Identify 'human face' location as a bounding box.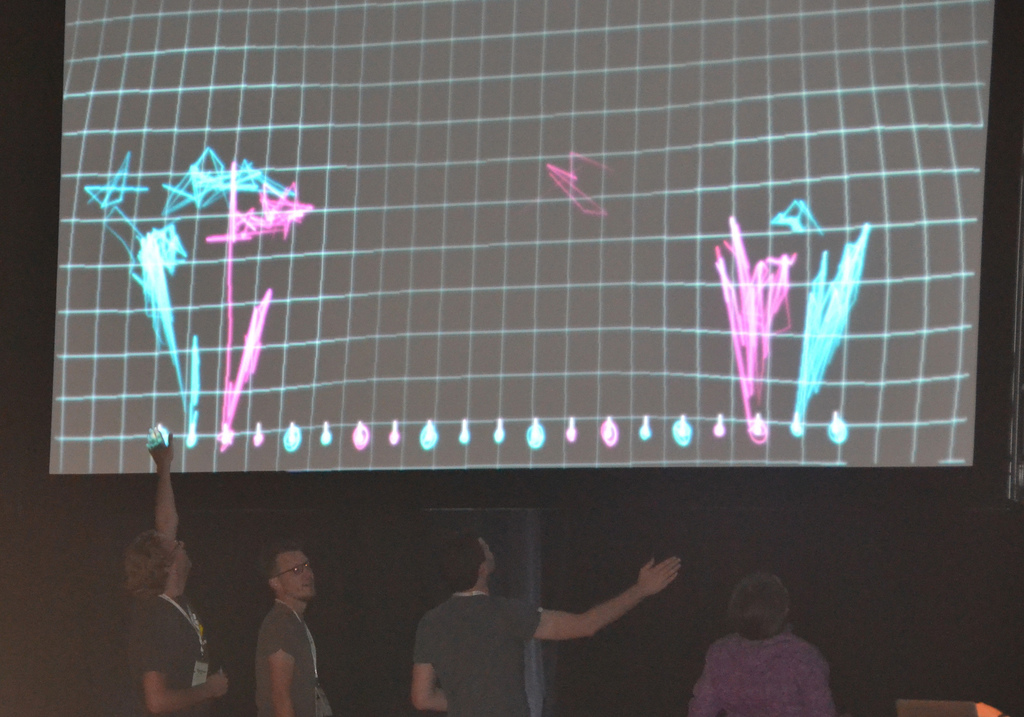
BBox(276, 544, 315, 594).
